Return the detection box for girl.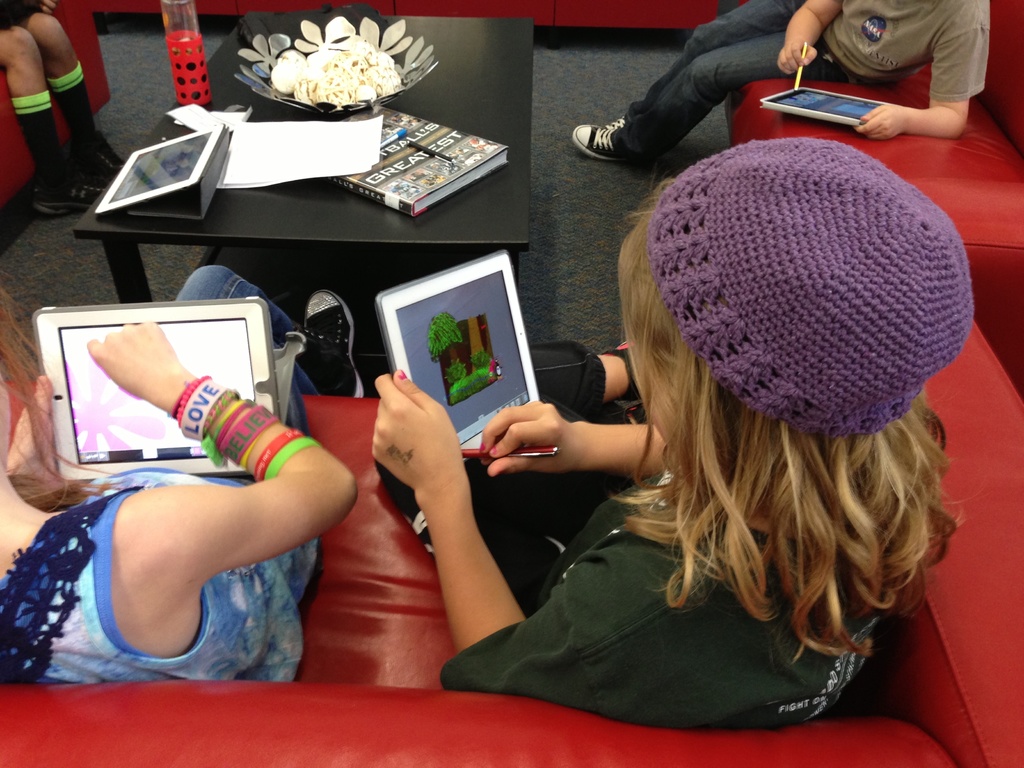
BBox(0, 265, 364, 686).
